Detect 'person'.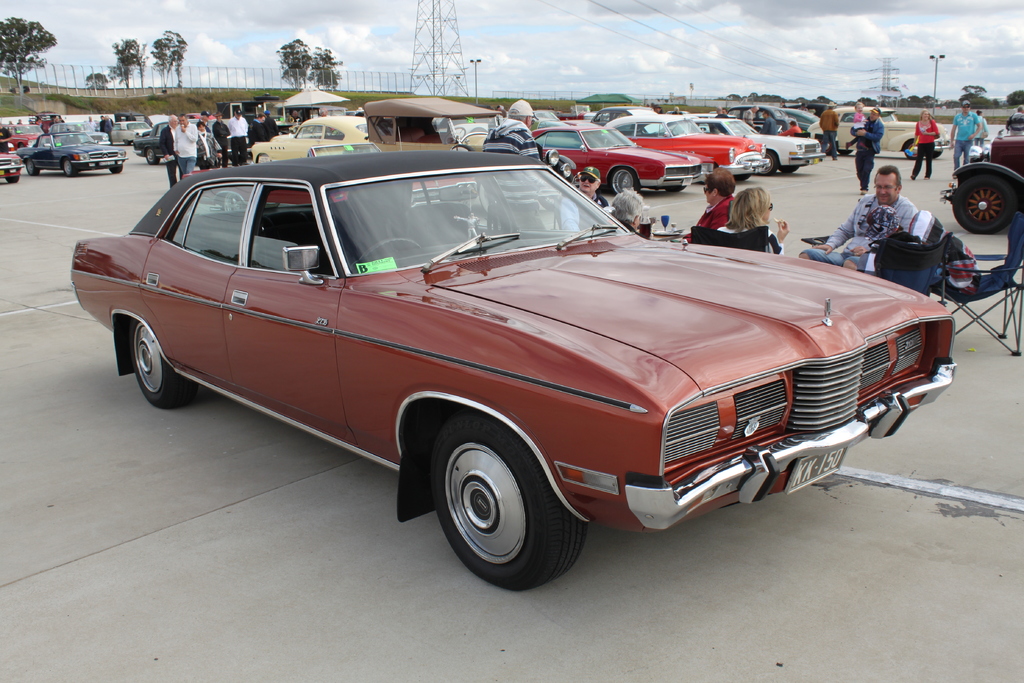
Detected at locate(686, 167, 733, 239).
